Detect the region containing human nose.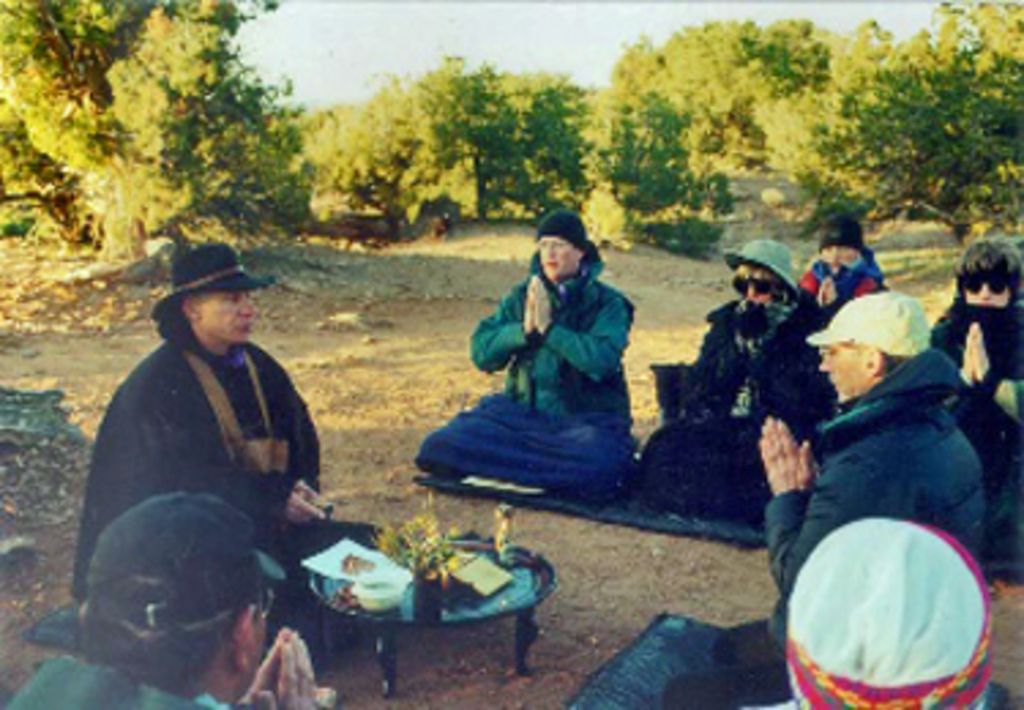
Rect(978, 281, 997, 300).
